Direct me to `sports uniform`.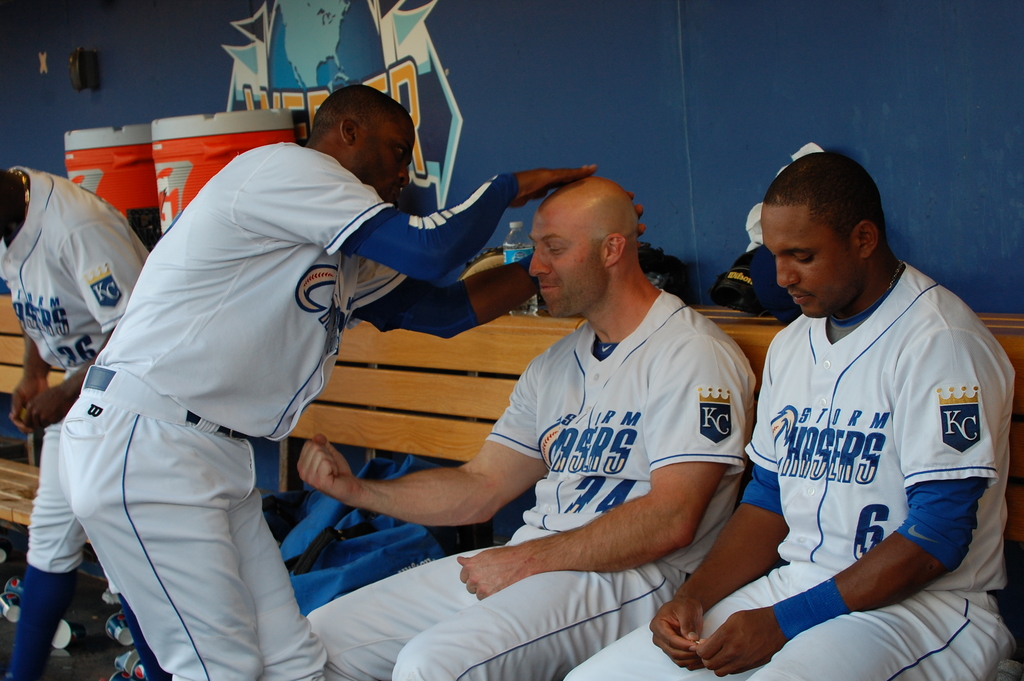
Direction: {"x1": 0, "y1": 152, "x2": 159, "y2": 680}.
